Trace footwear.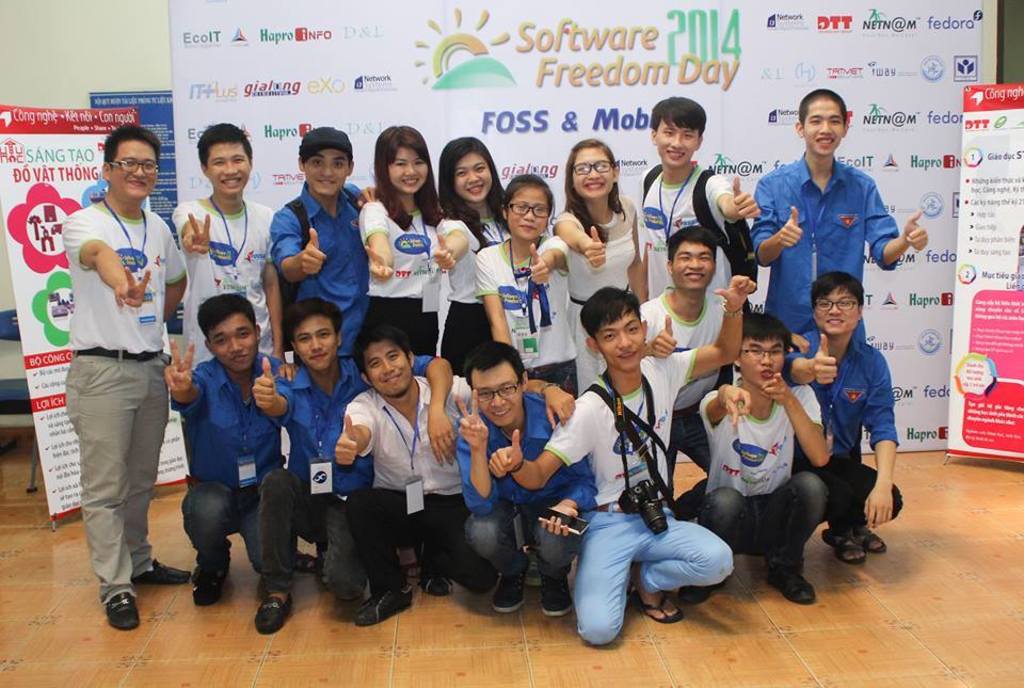
Traced to 192:553:233:608.
